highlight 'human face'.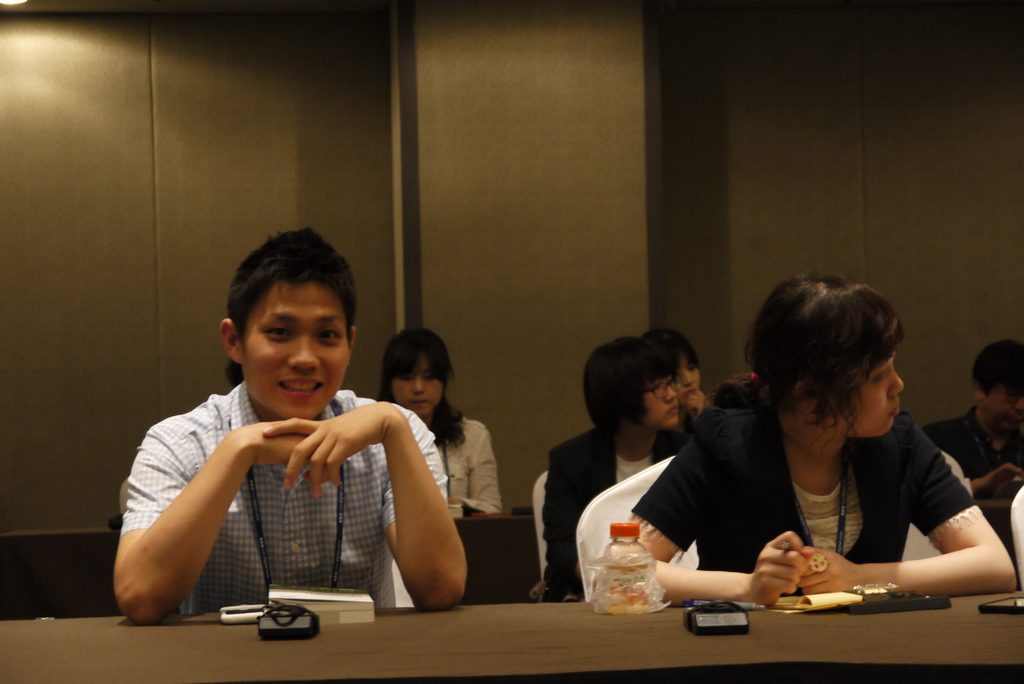
Highlighted region: rect(680, 352, 701, 408).
